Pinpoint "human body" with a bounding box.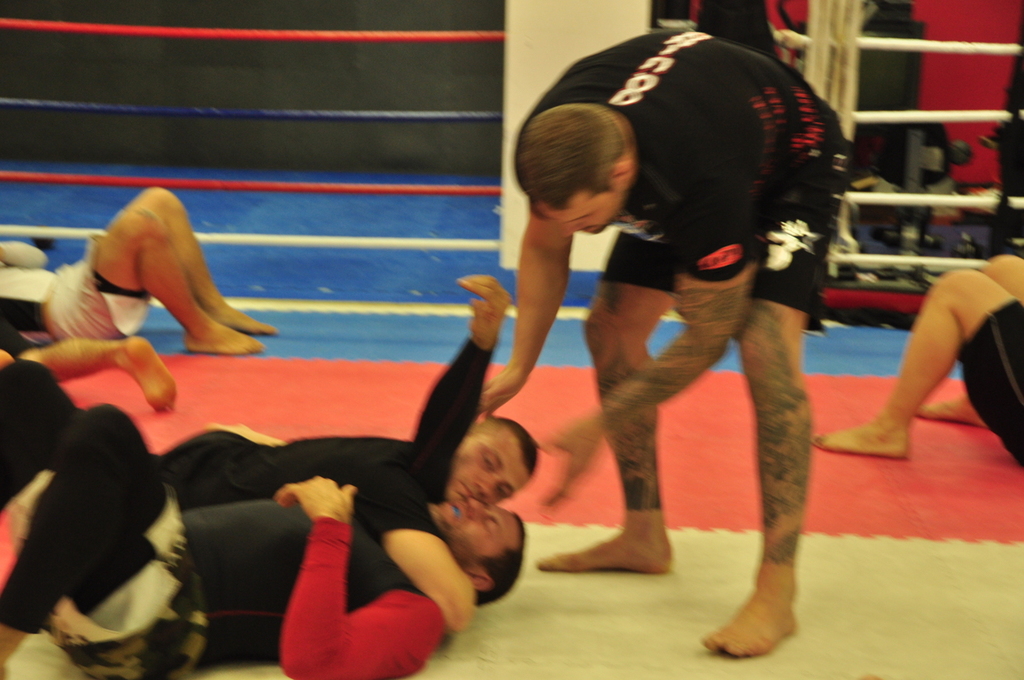
(0, 359, 532, 506).
